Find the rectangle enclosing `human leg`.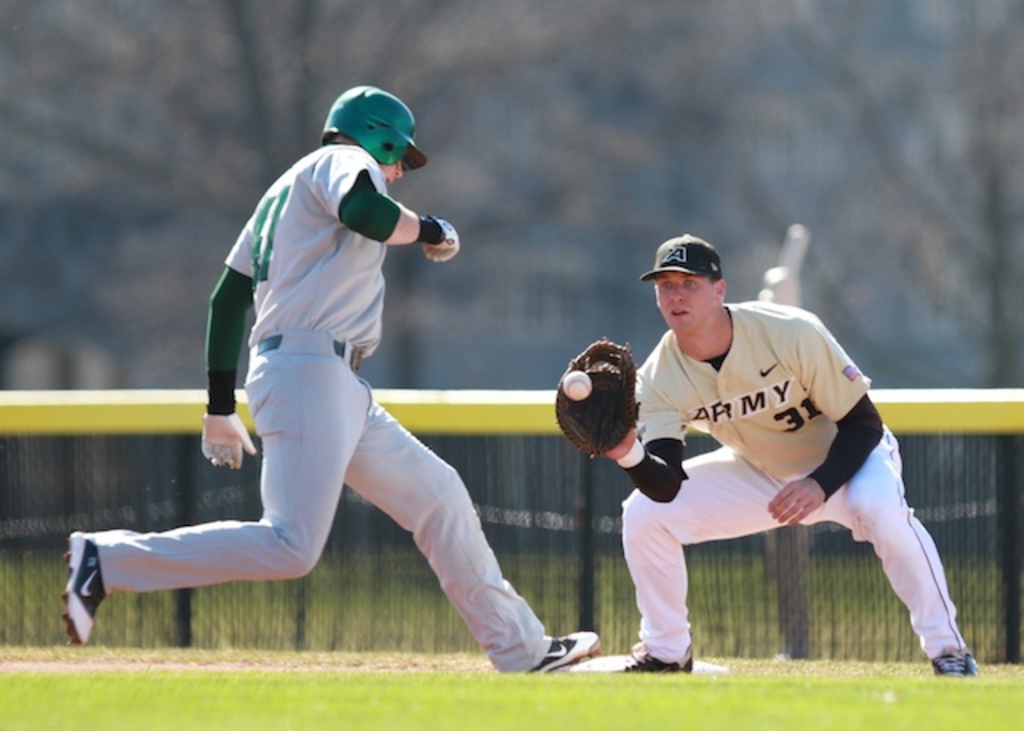
[69,366,342,645].
